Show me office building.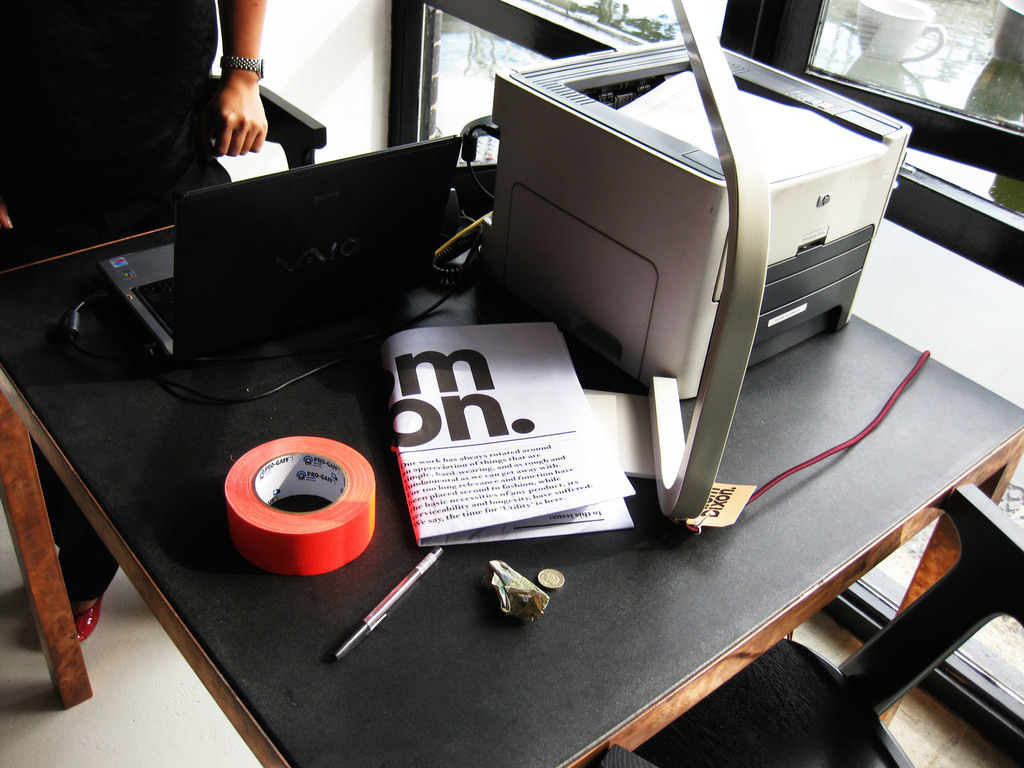
office building is here: (x1=0, y1=0, x2=979, y2=761).
